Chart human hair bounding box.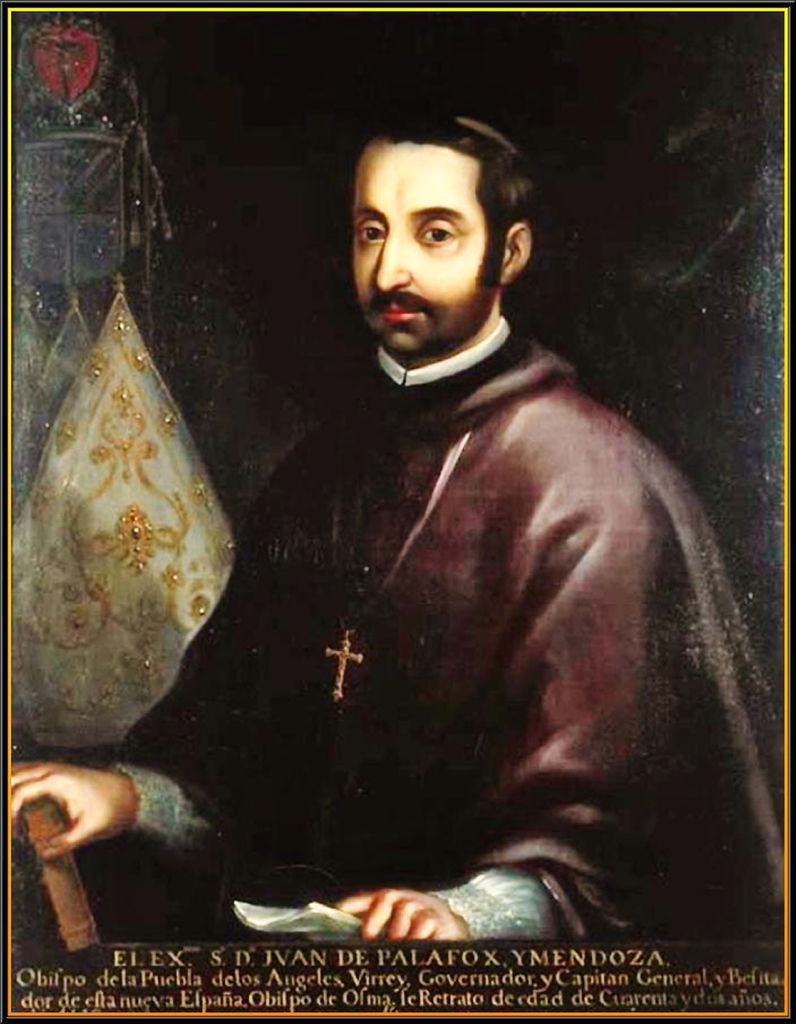
Charted: rect(312, 107, 537, 274).
